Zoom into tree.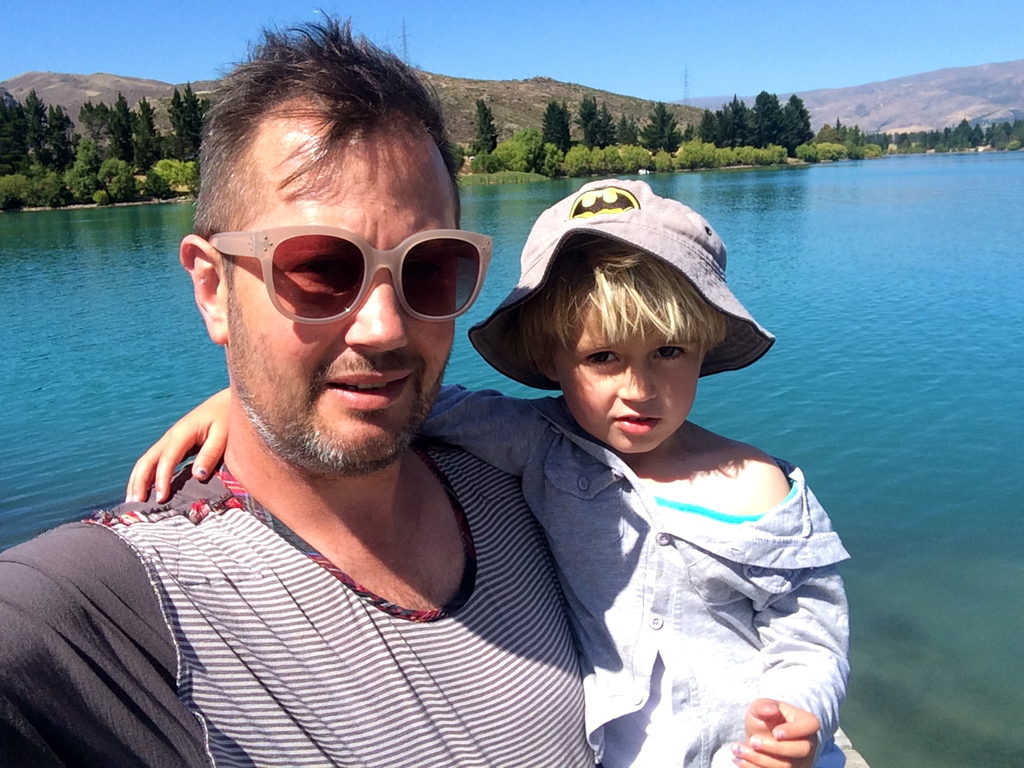
Zoom target: region(846, 126, 862, 146).
